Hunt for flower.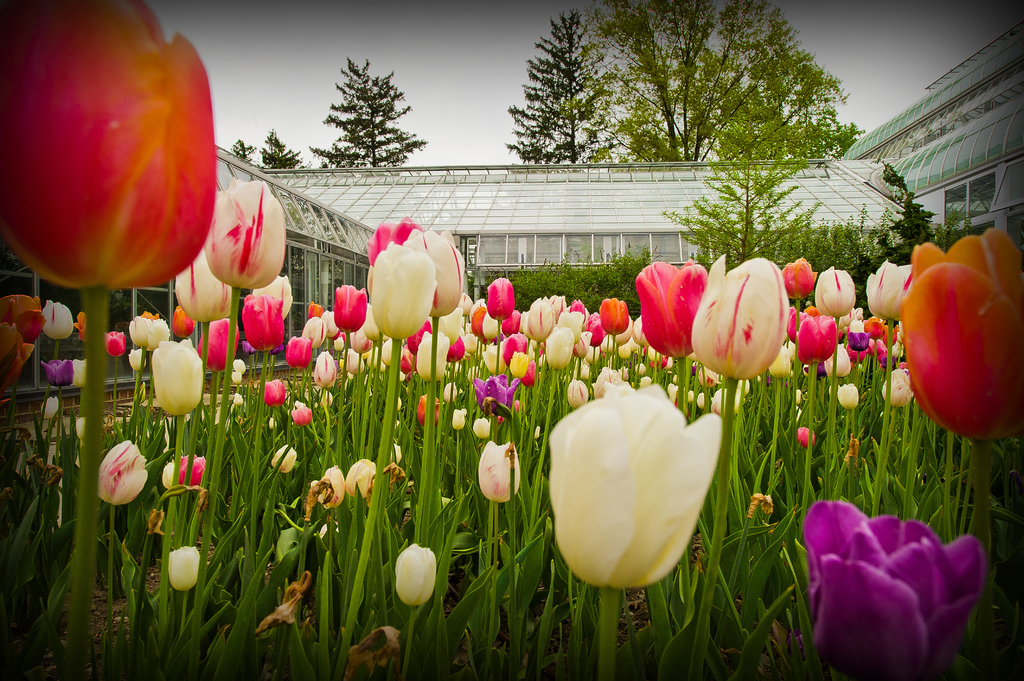
Hunted down at (161,460,182,490).
